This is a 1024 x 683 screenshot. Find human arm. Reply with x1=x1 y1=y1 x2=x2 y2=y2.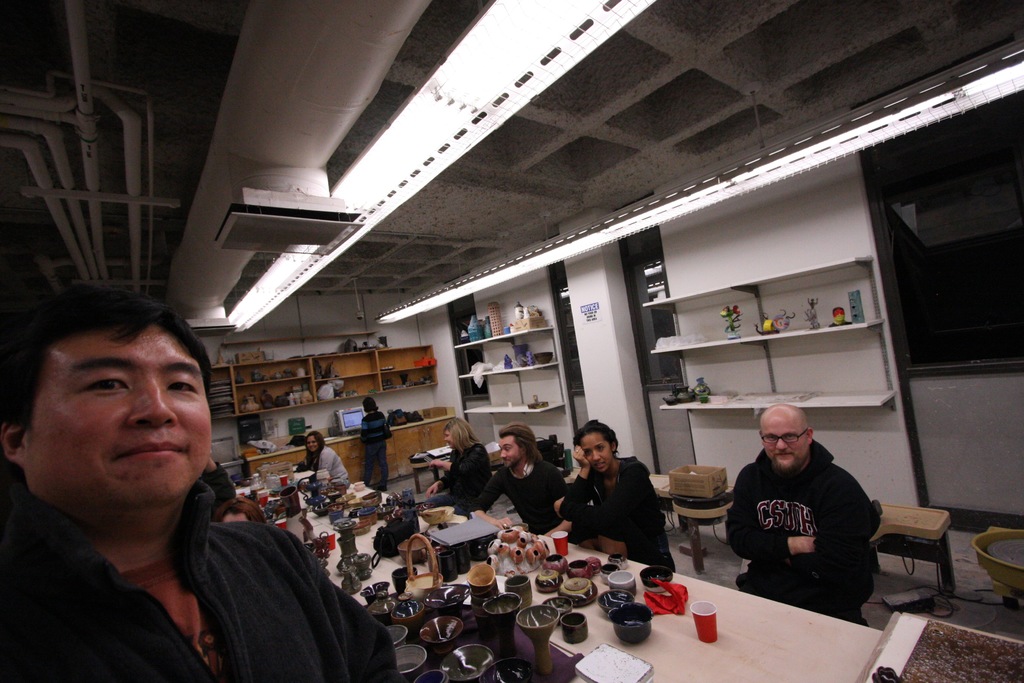
x1=378 y1=413 x2=391 y2=434.
